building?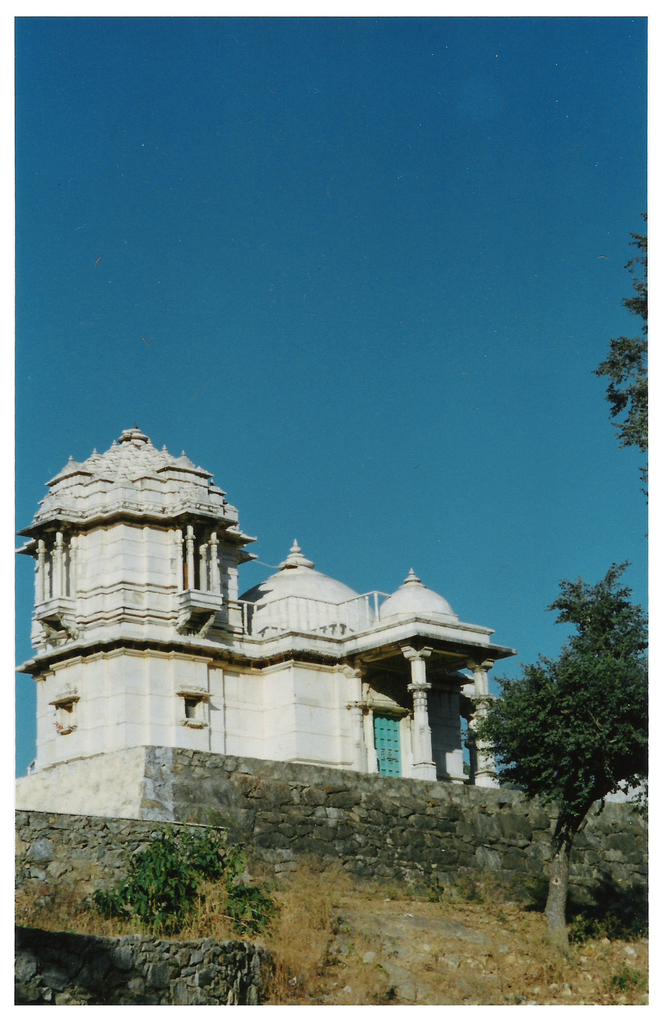
[17,420,519,790]
